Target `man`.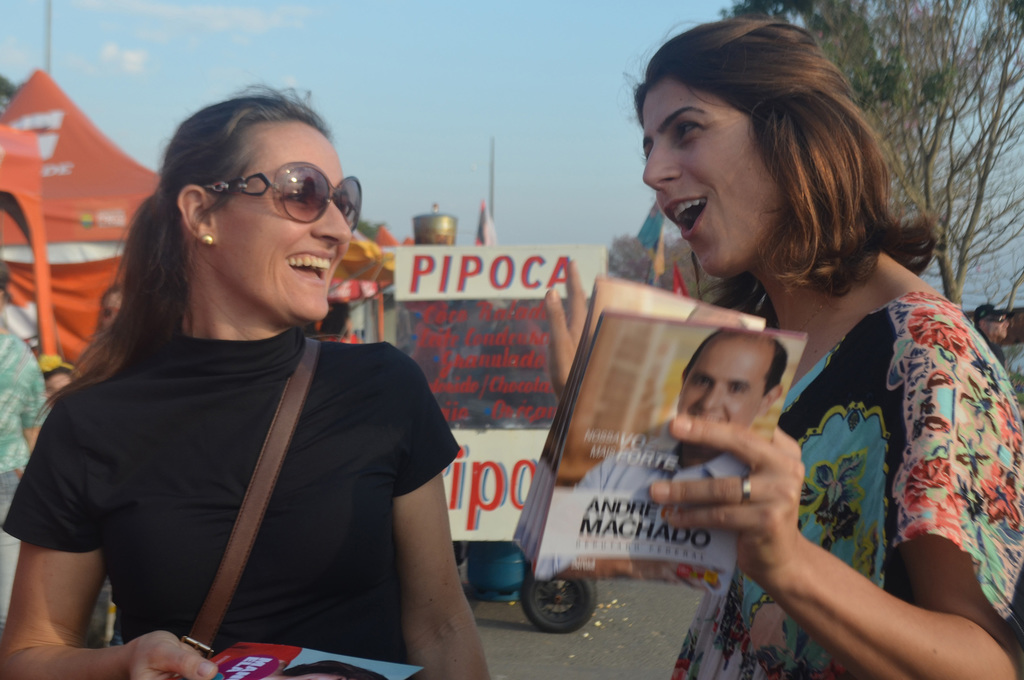
Target region: {"x1": 569, "y1": 327, "x2": 793, "y2": 494}.
